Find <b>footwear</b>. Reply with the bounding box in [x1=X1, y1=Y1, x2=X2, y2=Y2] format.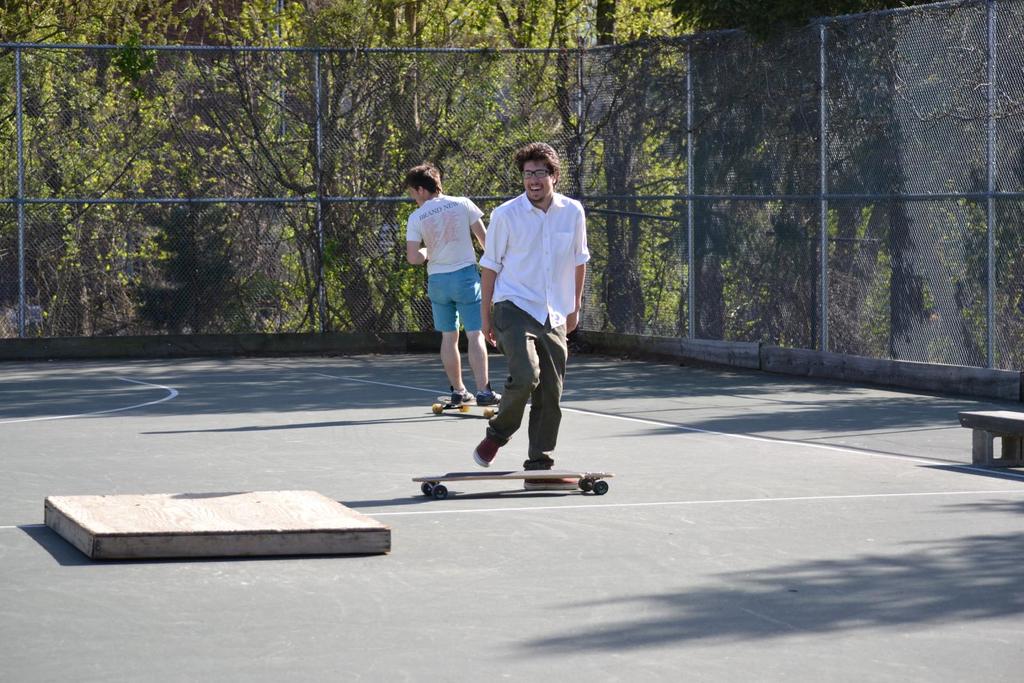
[x1=449, y1=383, x2=475, y2=407].
